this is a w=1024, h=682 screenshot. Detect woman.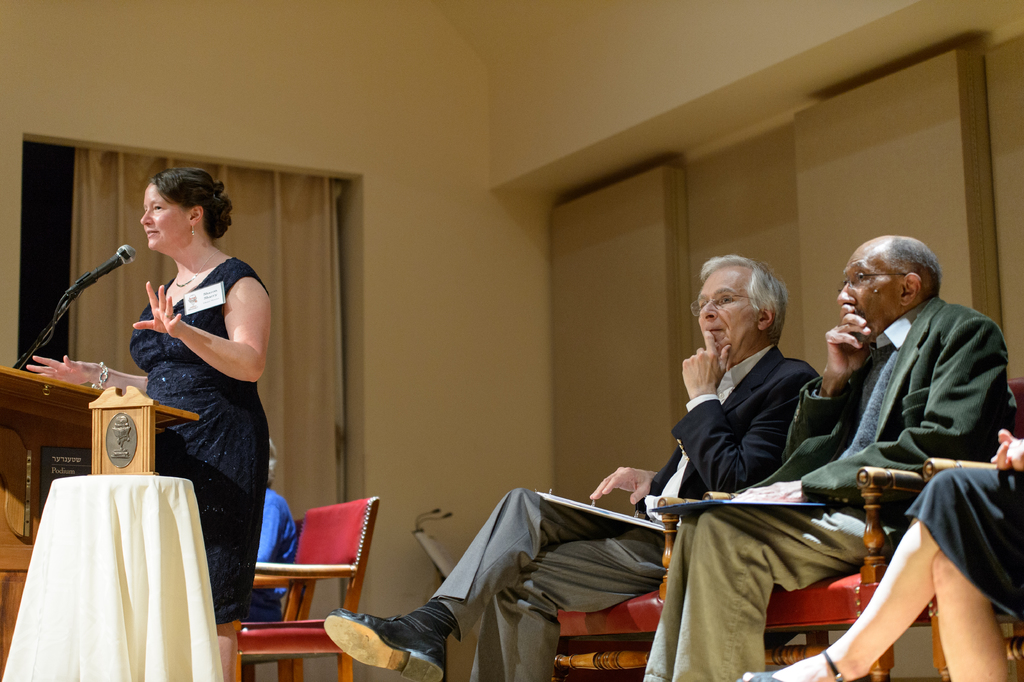
[x1=740, y1=438, x2=1023, y2=681].
